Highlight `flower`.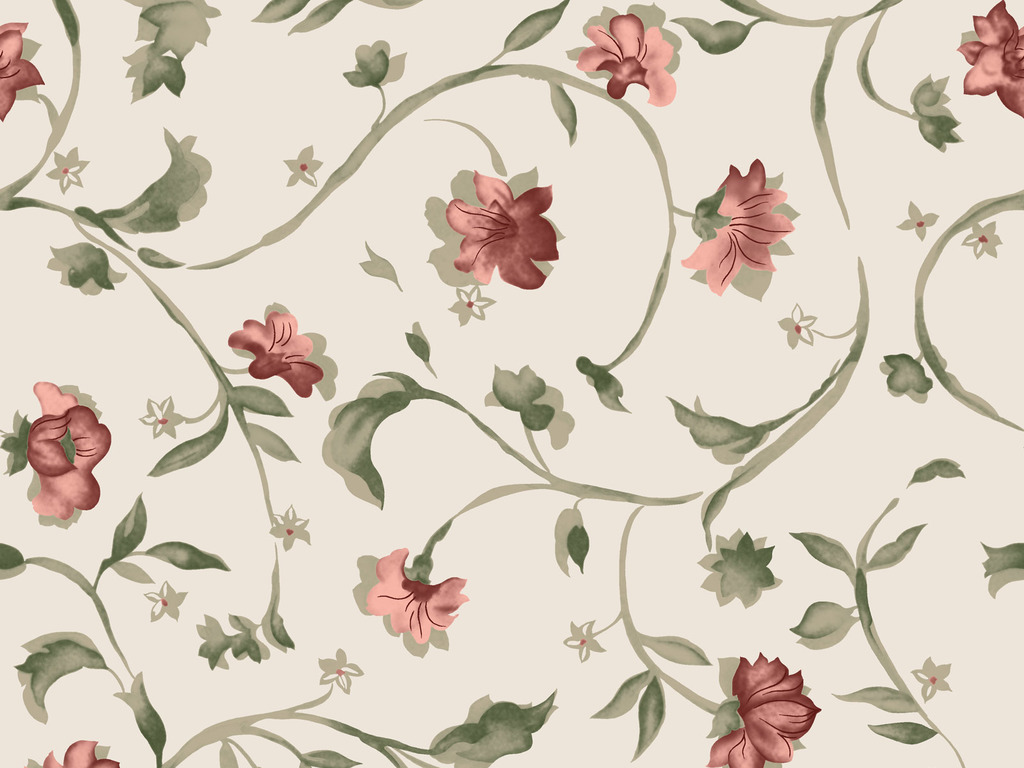
Highlighted region: l=771, t=304, r=814, b=346.
